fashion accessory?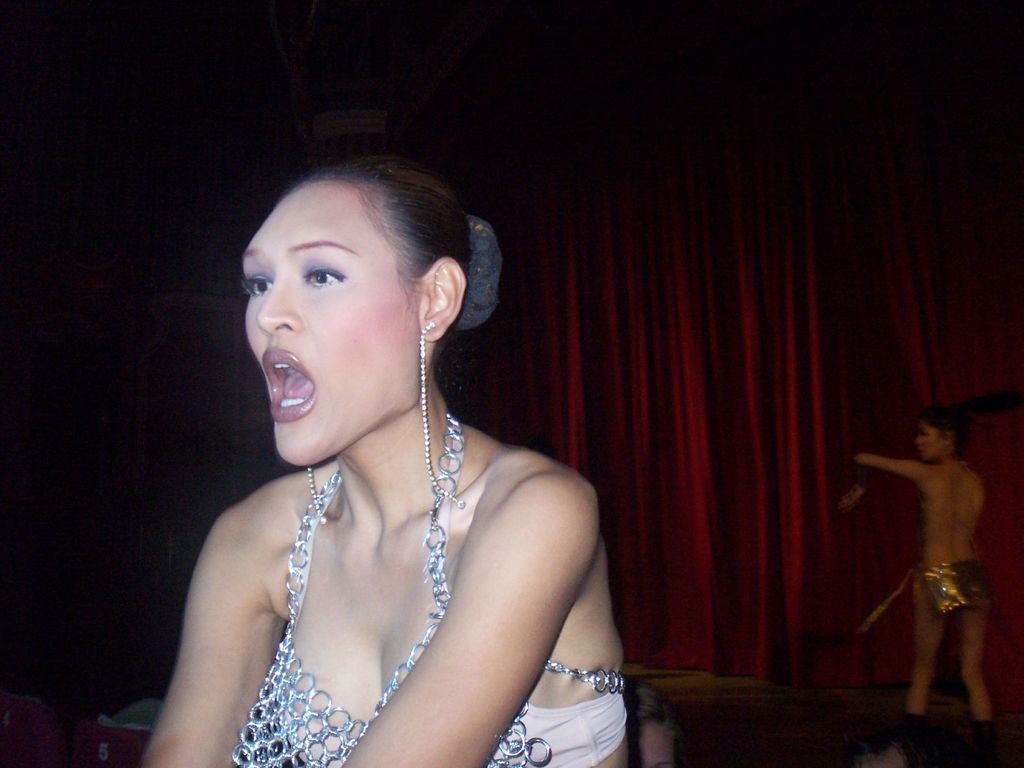
[461,212,501,331]
